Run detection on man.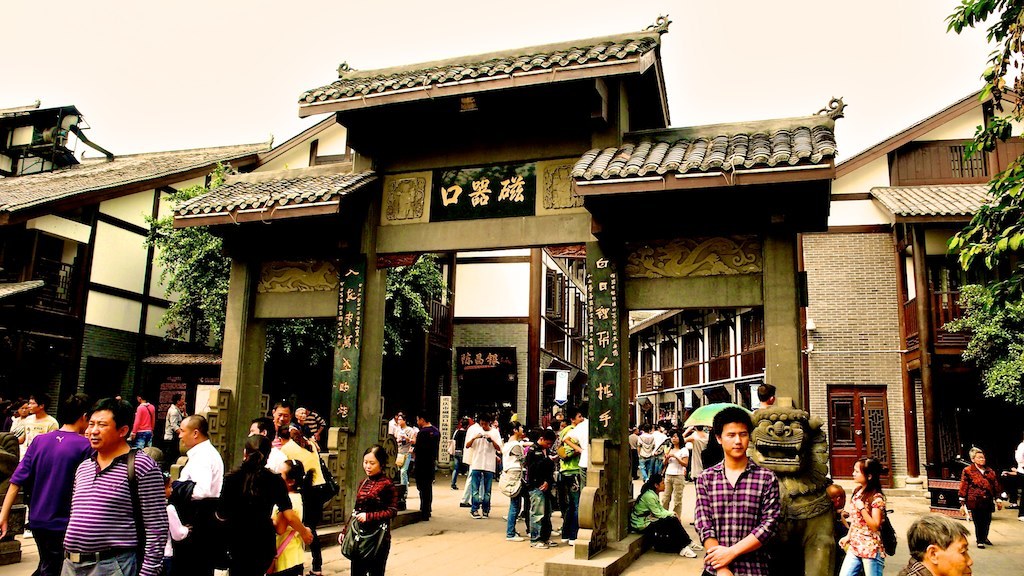
Result: Rect(462, 410, 502, 515).
